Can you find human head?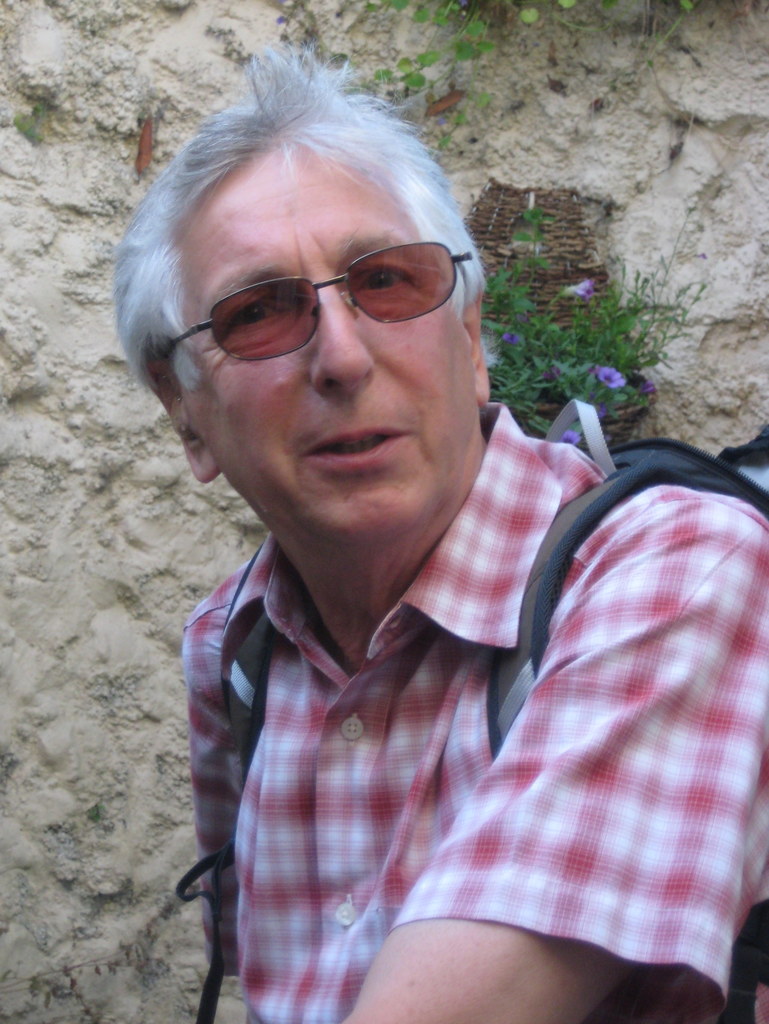
Yes, bounding box: [x1=143, y1=123, x2=520, y2=542].
